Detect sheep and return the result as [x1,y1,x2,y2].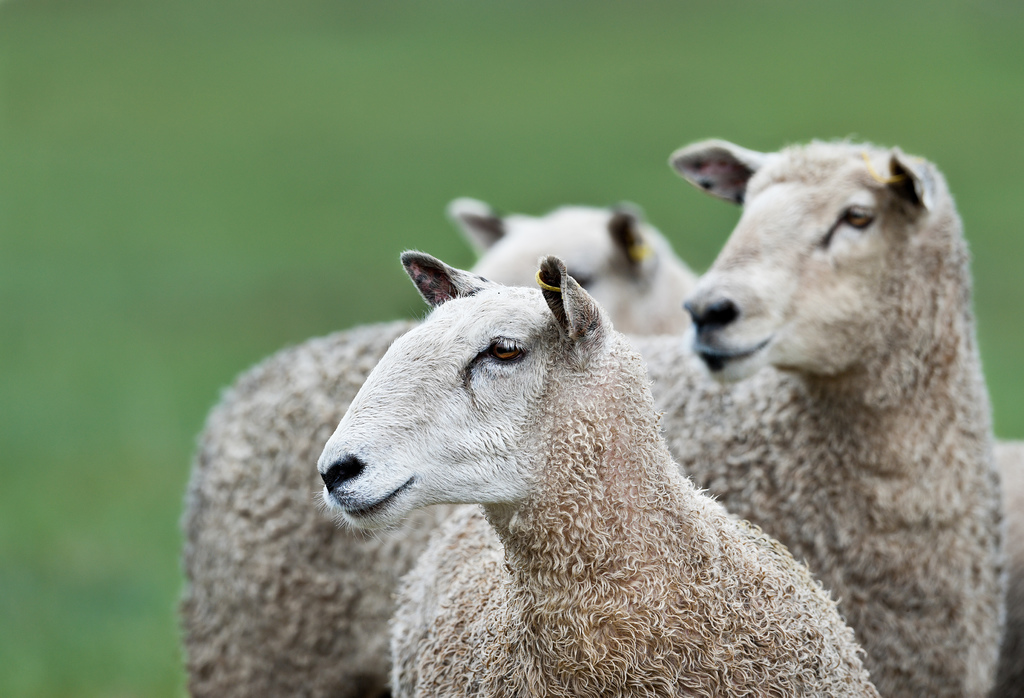
[309,249,876,697].
